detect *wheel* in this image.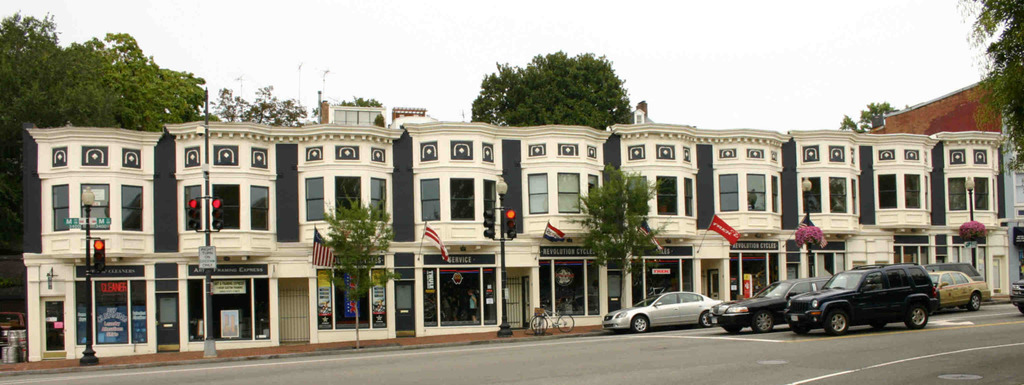
Detection: (725, 326, 742, 333).
